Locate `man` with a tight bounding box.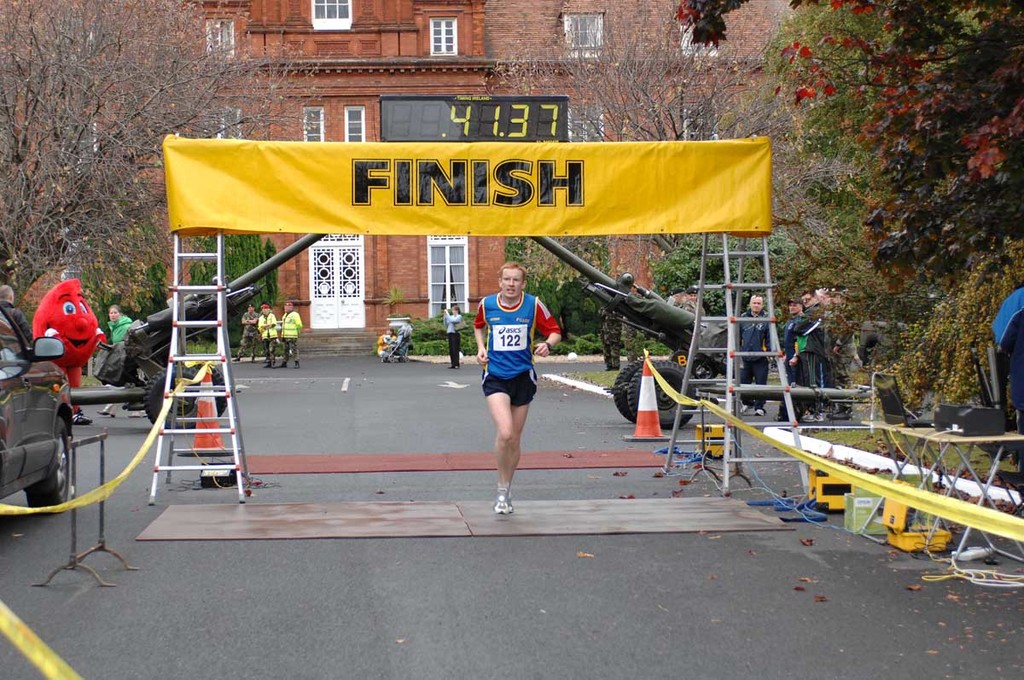
region(804, 289, 826, 419).
